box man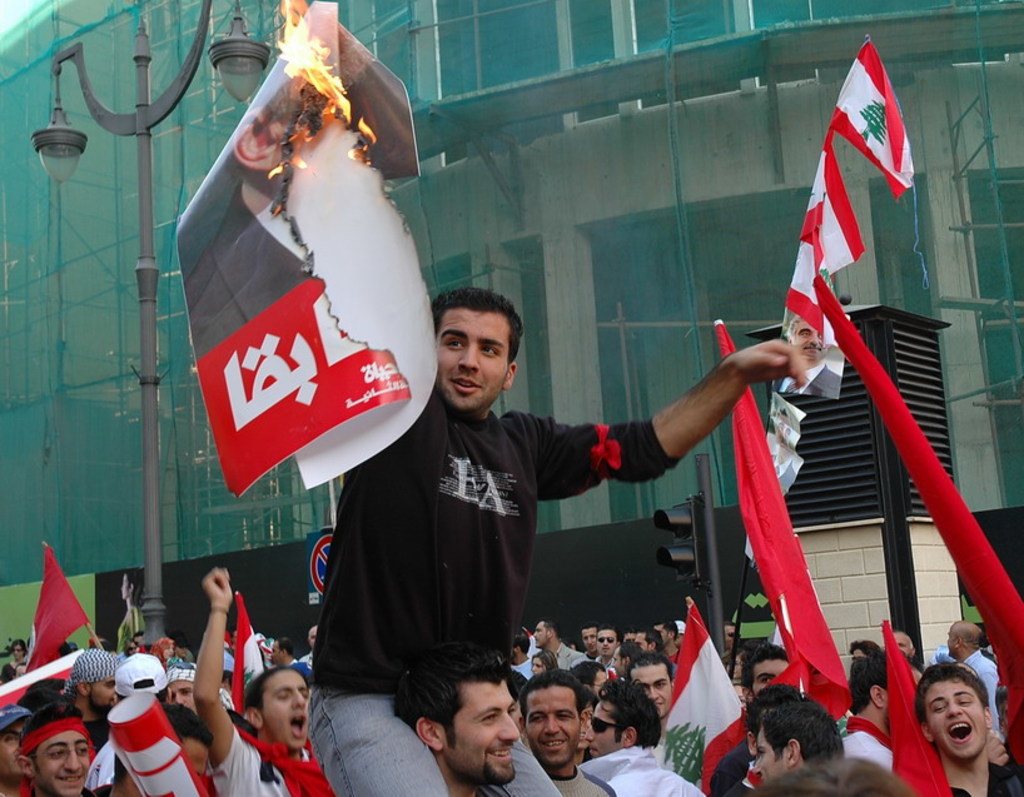
(393, 646, 515, 796)
